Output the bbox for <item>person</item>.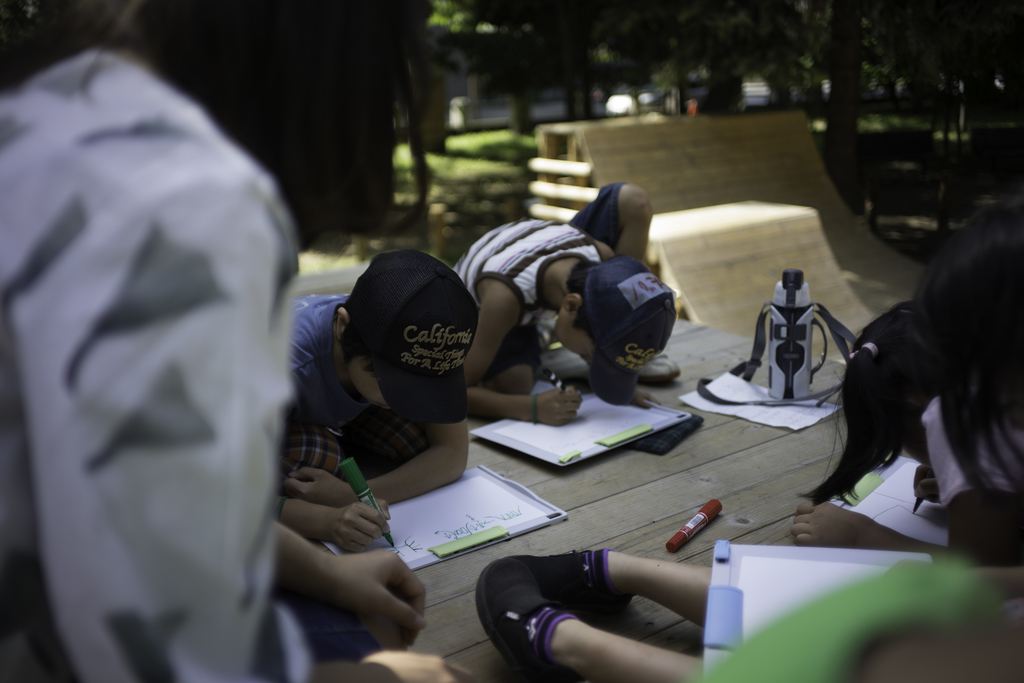
[x1=472, y1=553, x2=698, y2=682].
